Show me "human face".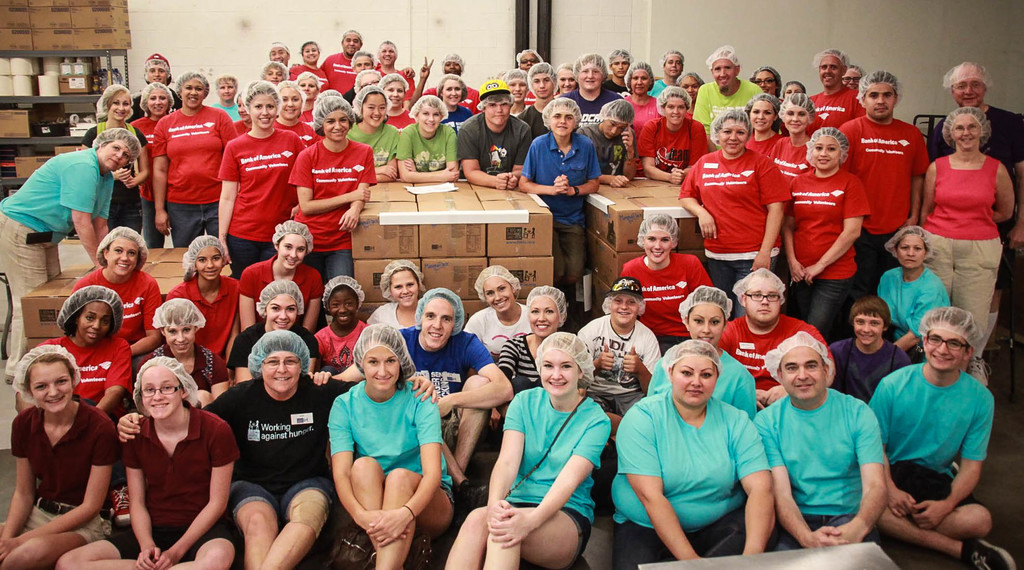
"human face" is here: x1=503 y1=78 x2=525 y2=103.
